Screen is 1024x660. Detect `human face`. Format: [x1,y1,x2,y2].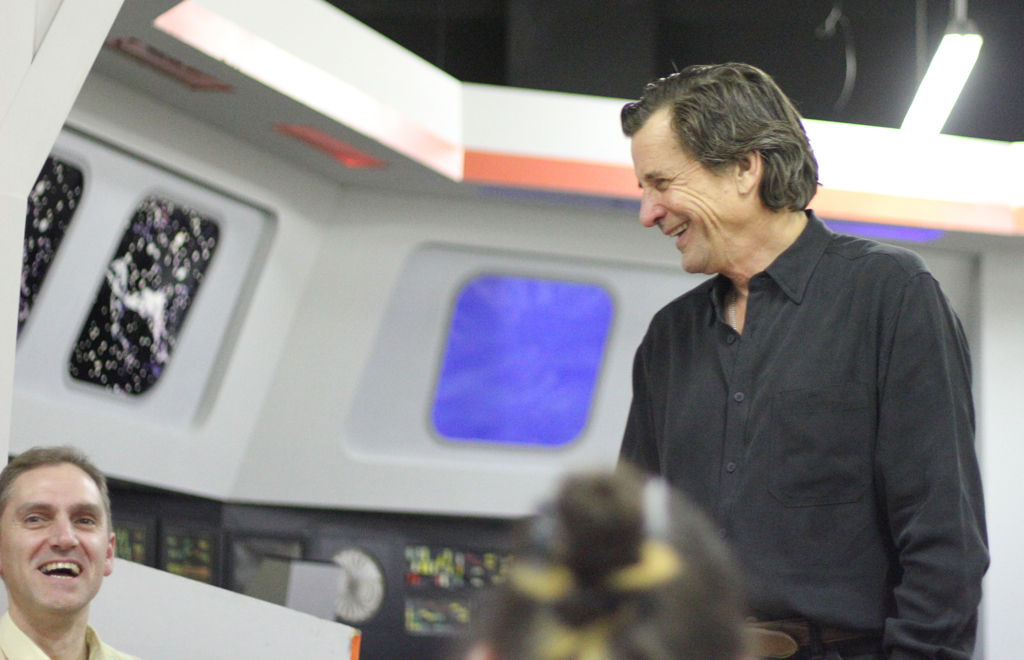
[0,462,118,617].
